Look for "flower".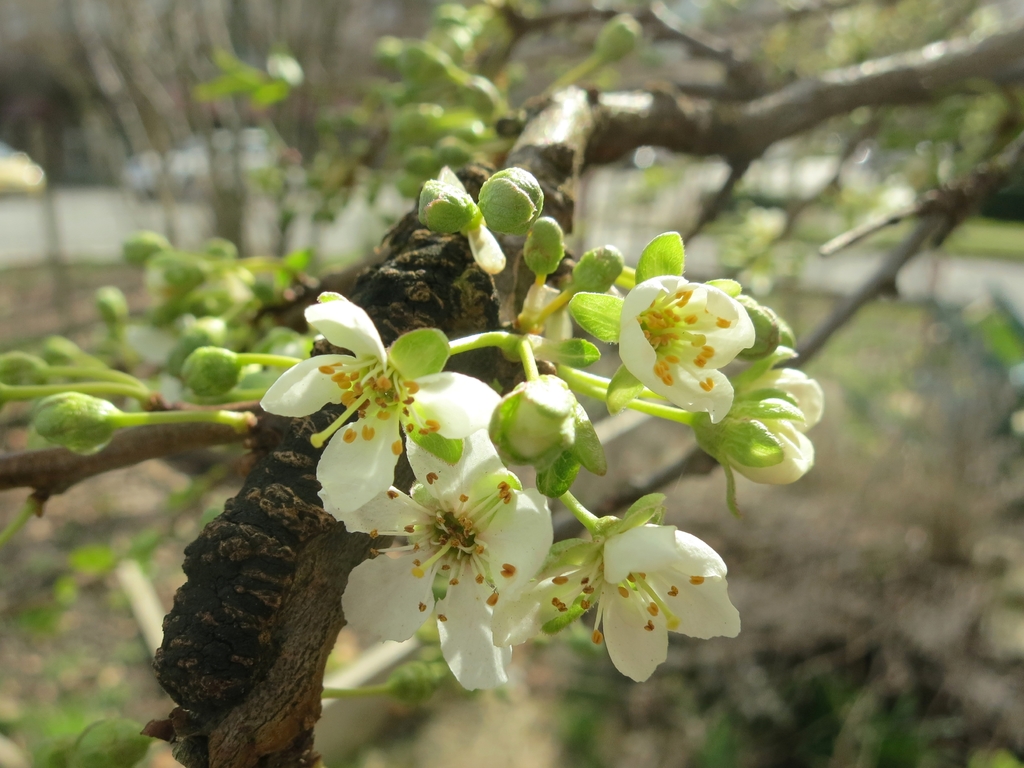
Found: (x1=727, y1=354, x2=824, y2=491).
